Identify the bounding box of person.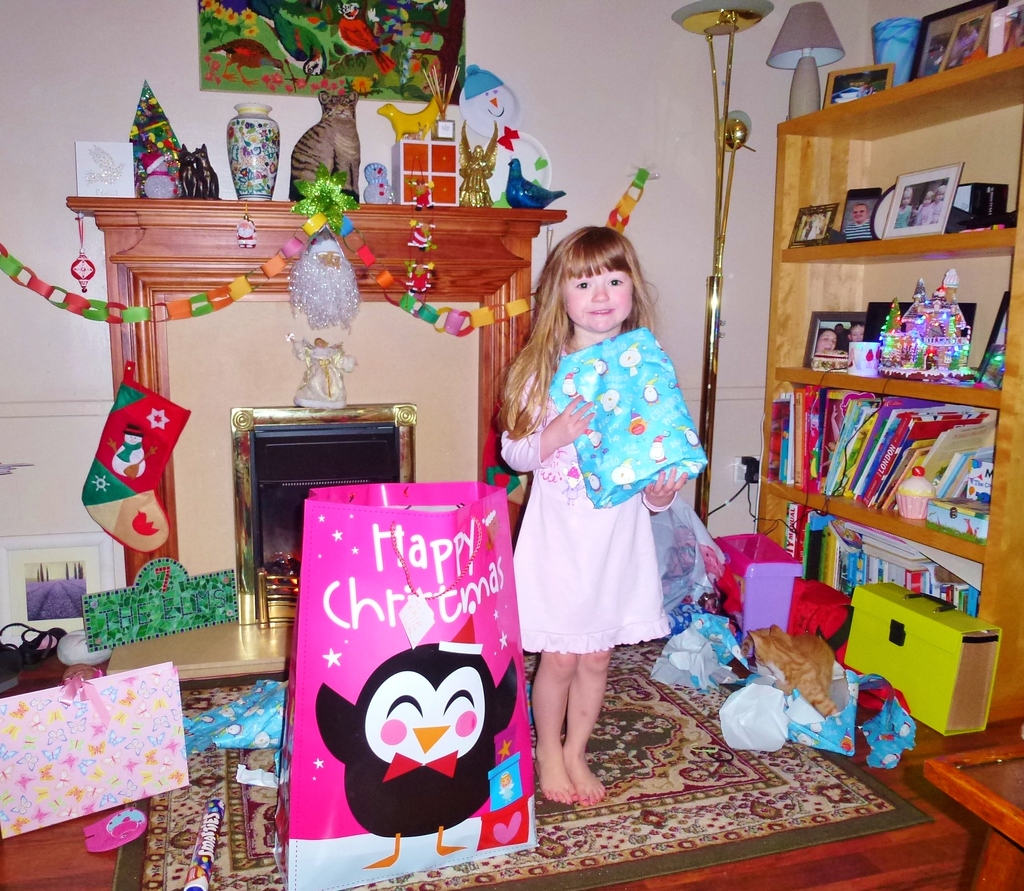
[x1=497, y1=212, x2=708, y2=828].
